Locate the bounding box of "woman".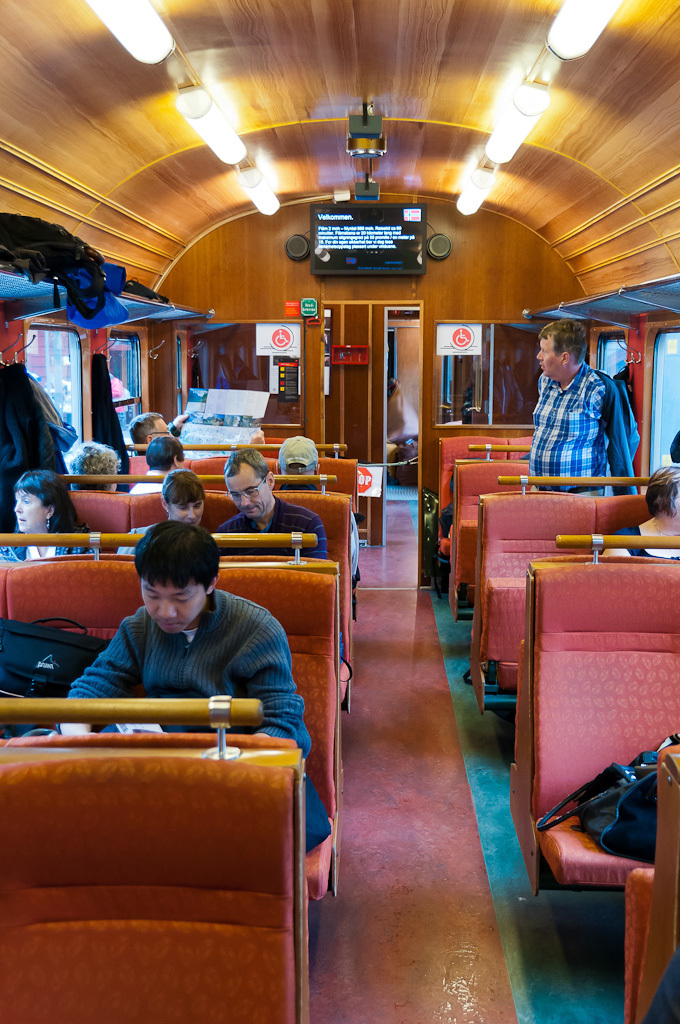
Bounding box: pyautogui.locateOnScreen(598, 466, 679, 558).
